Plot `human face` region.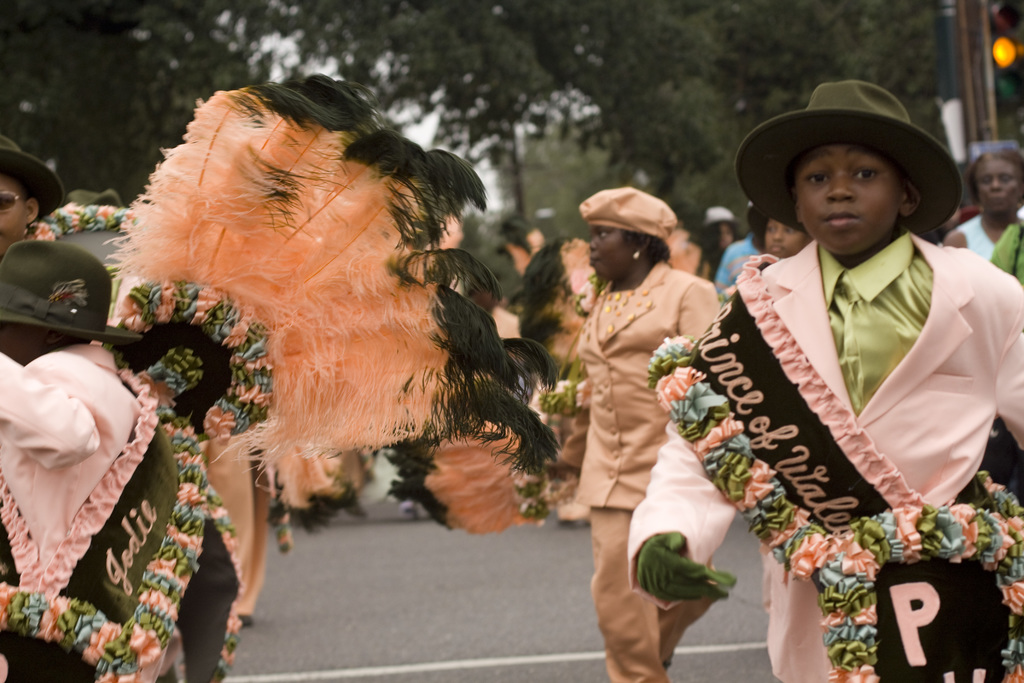
Plotted at Rect(975, 156, 1018, 213).
